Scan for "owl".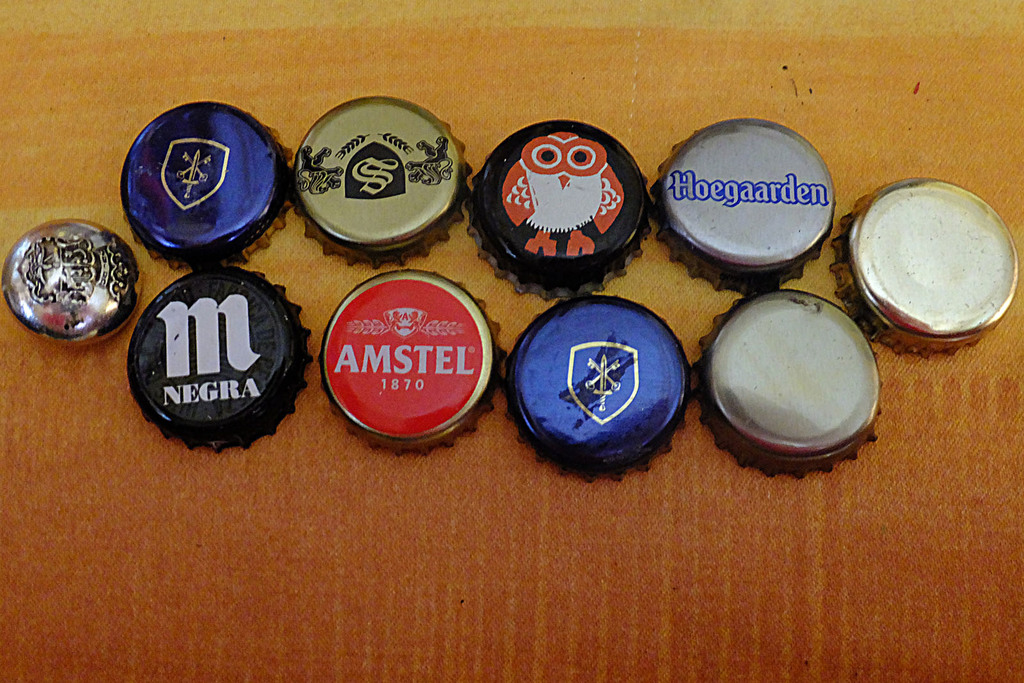
Scan result: box=[501, 131, 627, 261].
